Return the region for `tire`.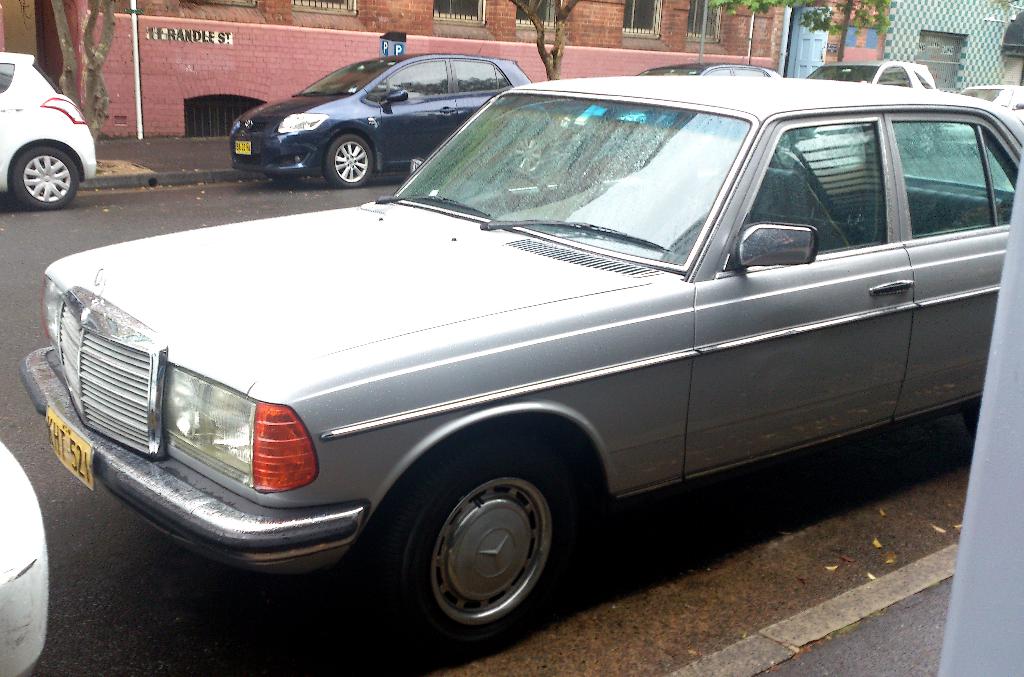
locate(963, 406, 979, 436).
